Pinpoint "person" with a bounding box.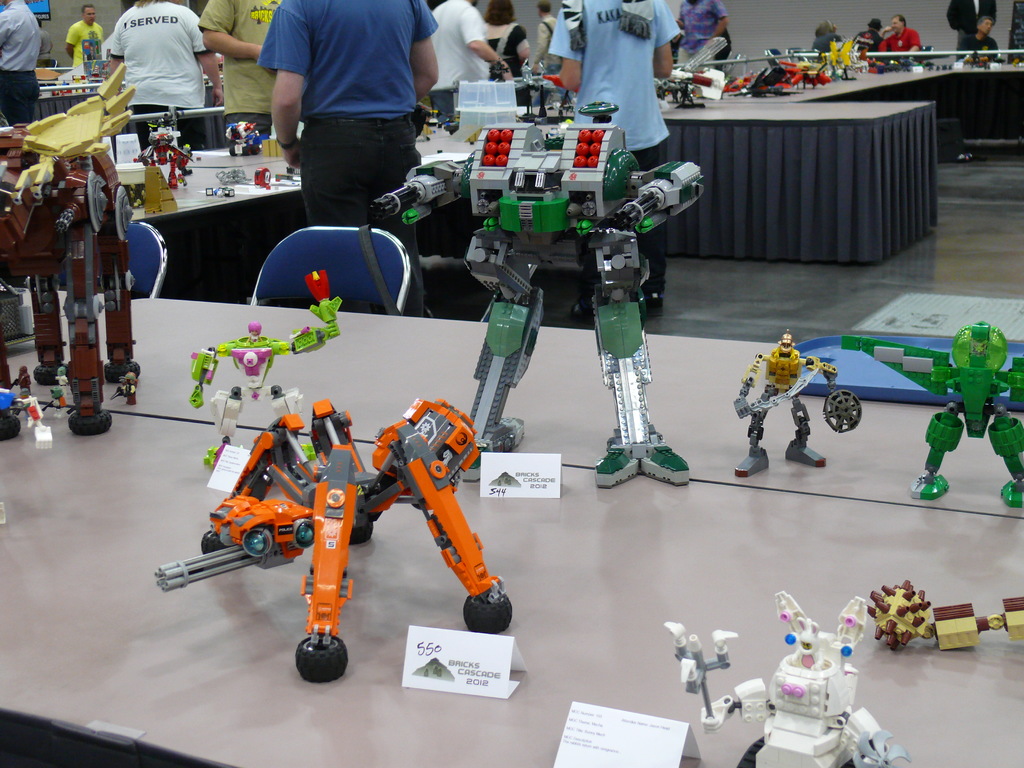
box(849, 16, 886, 59).
